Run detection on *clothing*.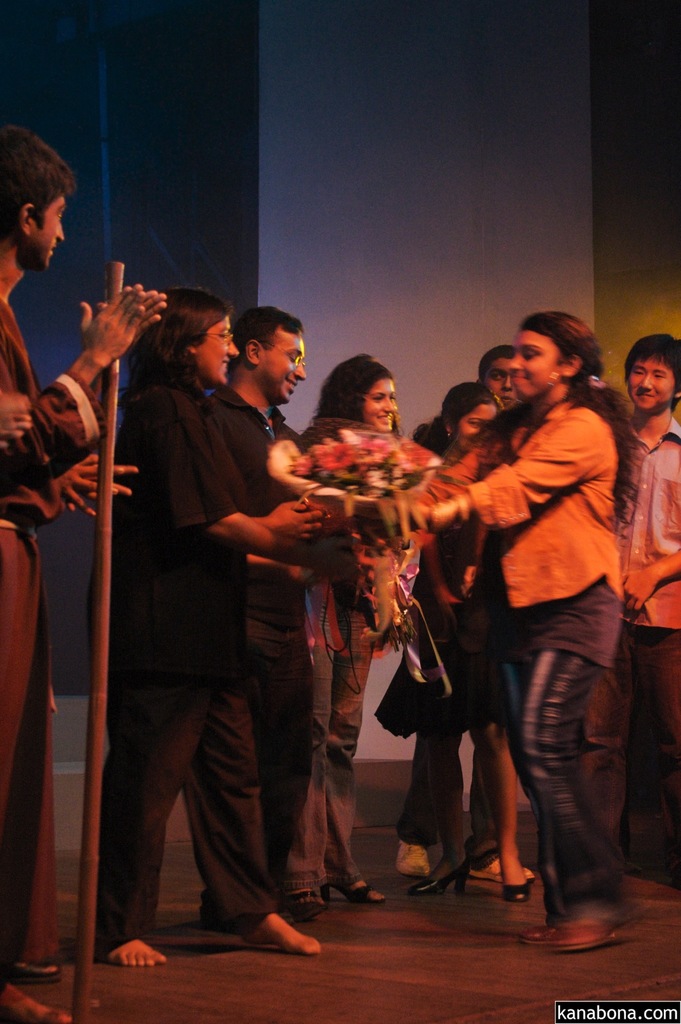
Result: {"x1": 447, "y1": 326, "x2": 655, "y2": 918}.
